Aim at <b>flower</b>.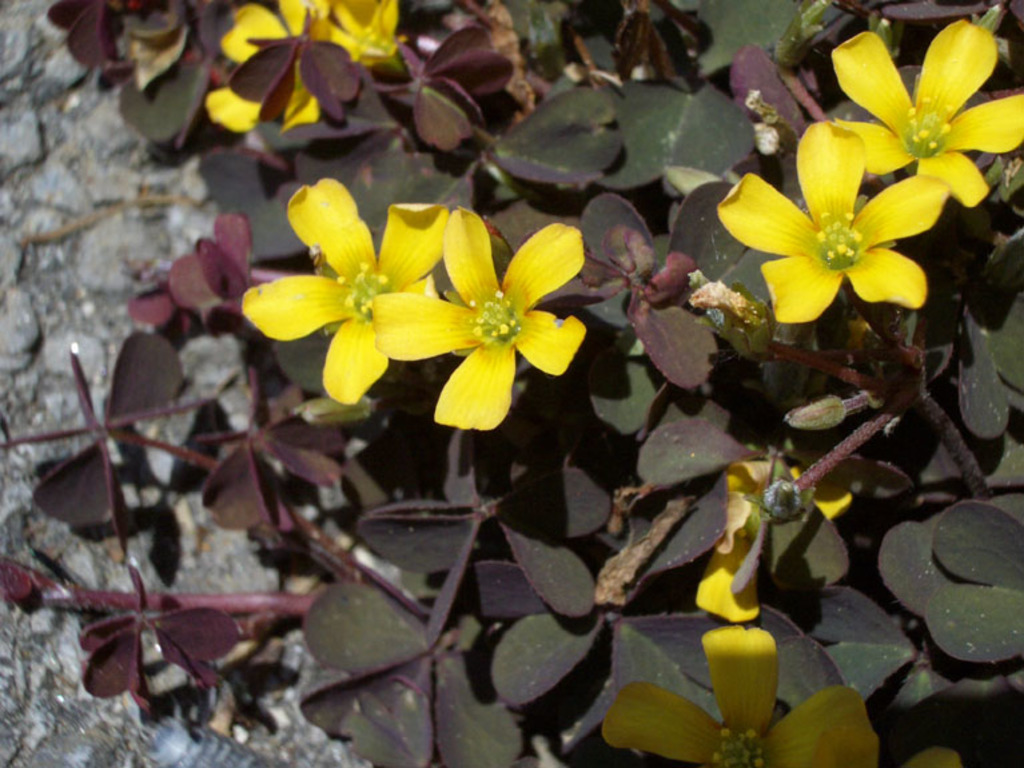
Aimed at box=[378, 212, 597, 434].
